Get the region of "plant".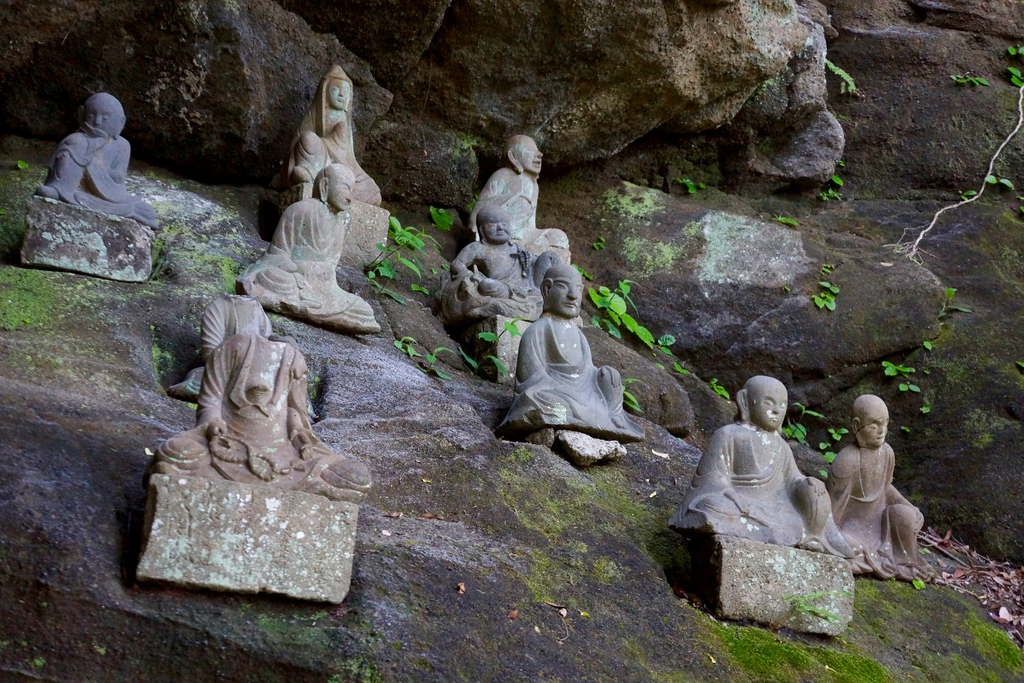
rect(780, 399, 826, 449).
